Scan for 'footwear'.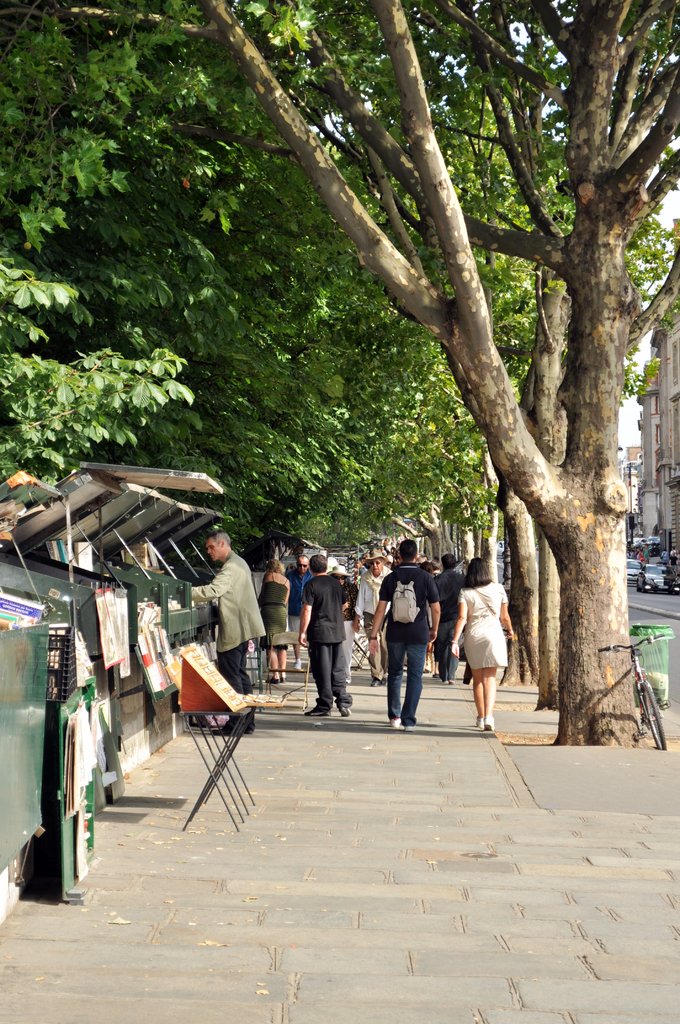
Scan result: x1=338 y1=705 x2=348 y2=717.
